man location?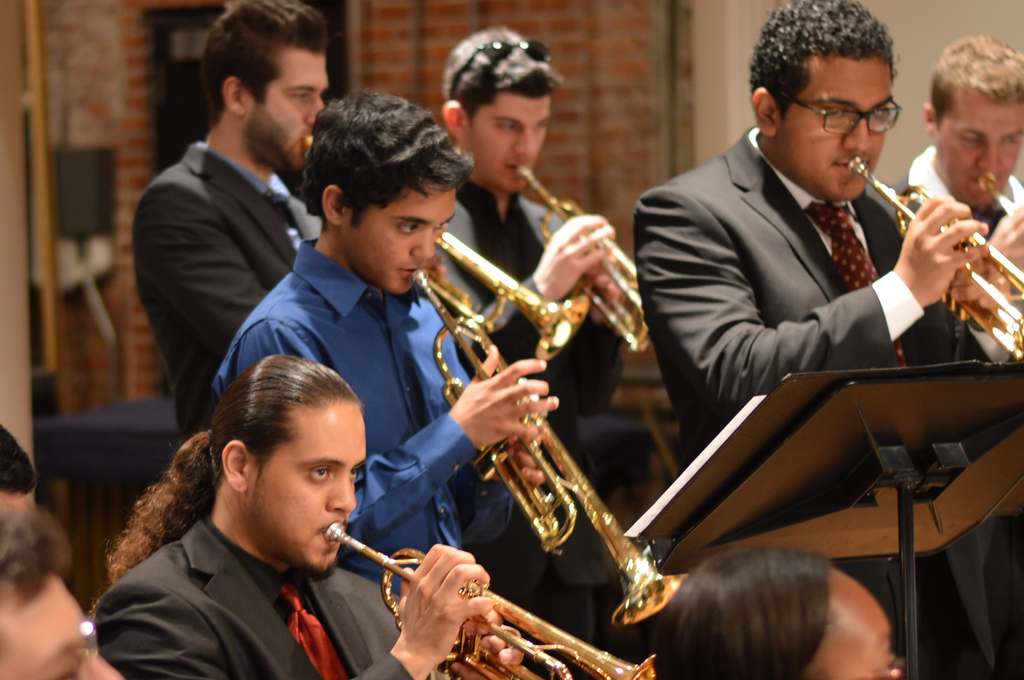
Rect(211, 89, 566, 594)
